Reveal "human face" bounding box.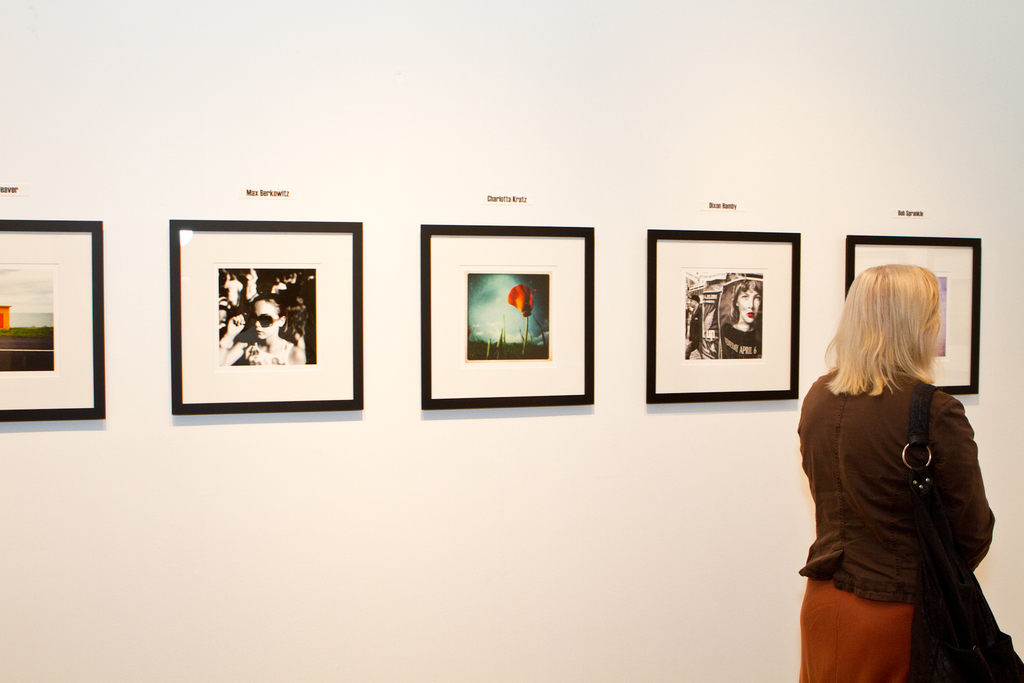
Revealed: detection(737, 285, 760, 323).
